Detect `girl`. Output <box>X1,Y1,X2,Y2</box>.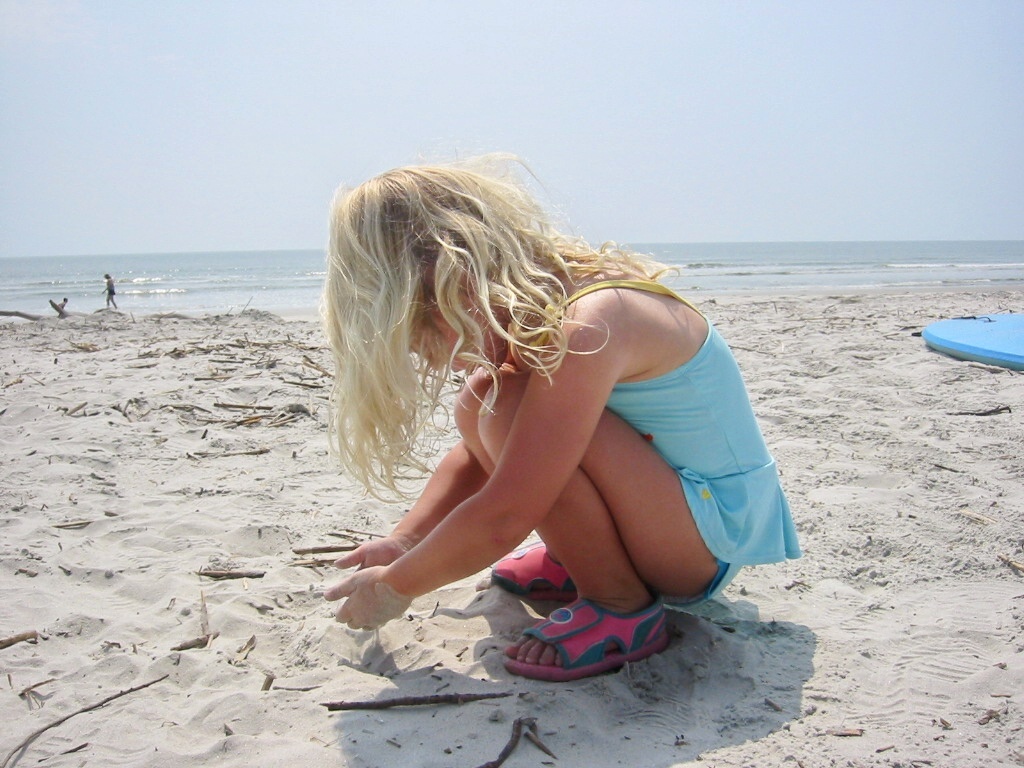
<box>319,152,802,676</box>.
